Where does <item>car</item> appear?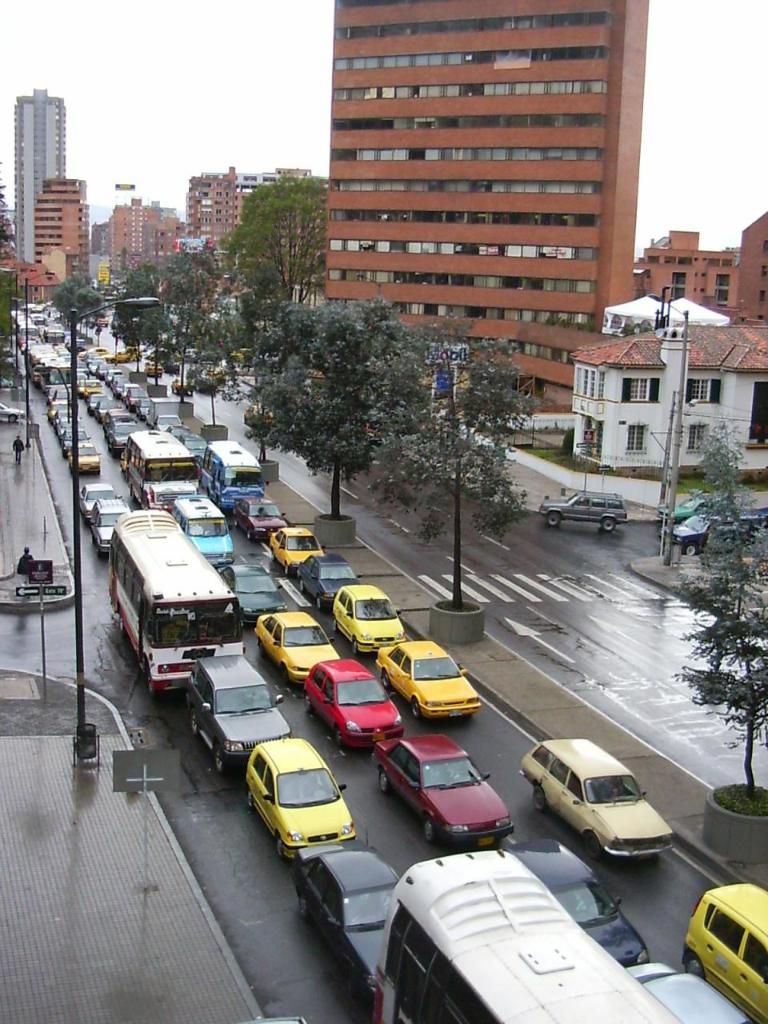
Appears at bbox=[284, 852, 397, 994].
